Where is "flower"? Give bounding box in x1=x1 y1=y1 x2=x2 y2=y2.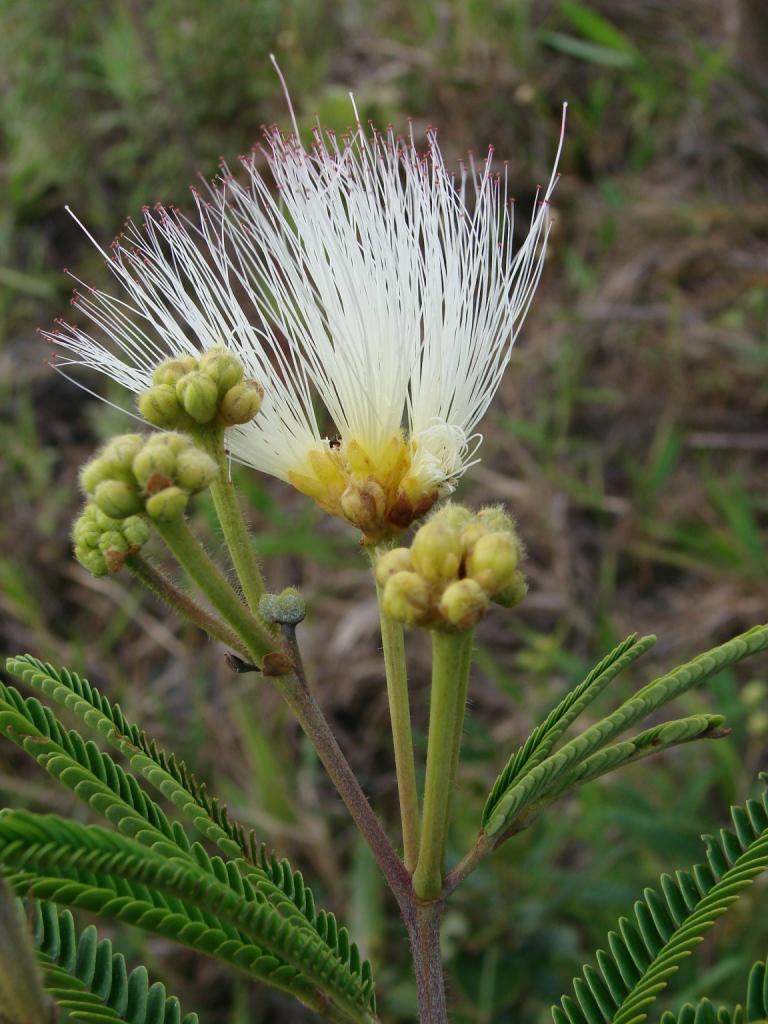
x1=133 y1=338 x2=270 y2=433.
